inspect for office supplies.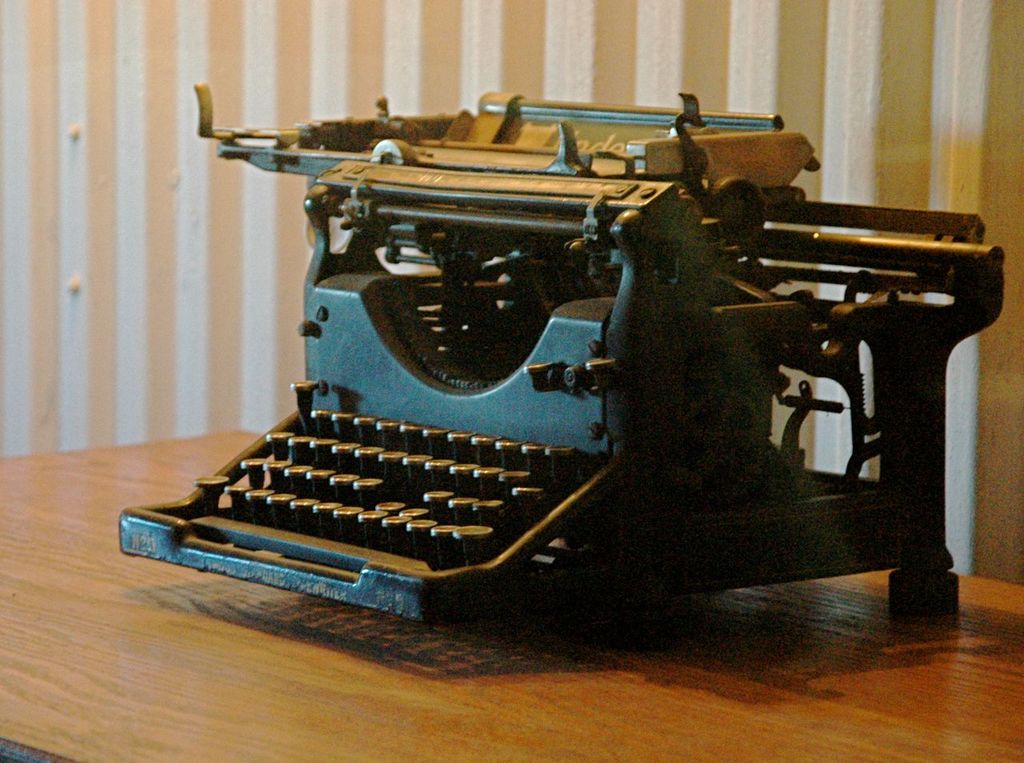
Inspection: left=117, top=85, right=1002, bottom=621.
